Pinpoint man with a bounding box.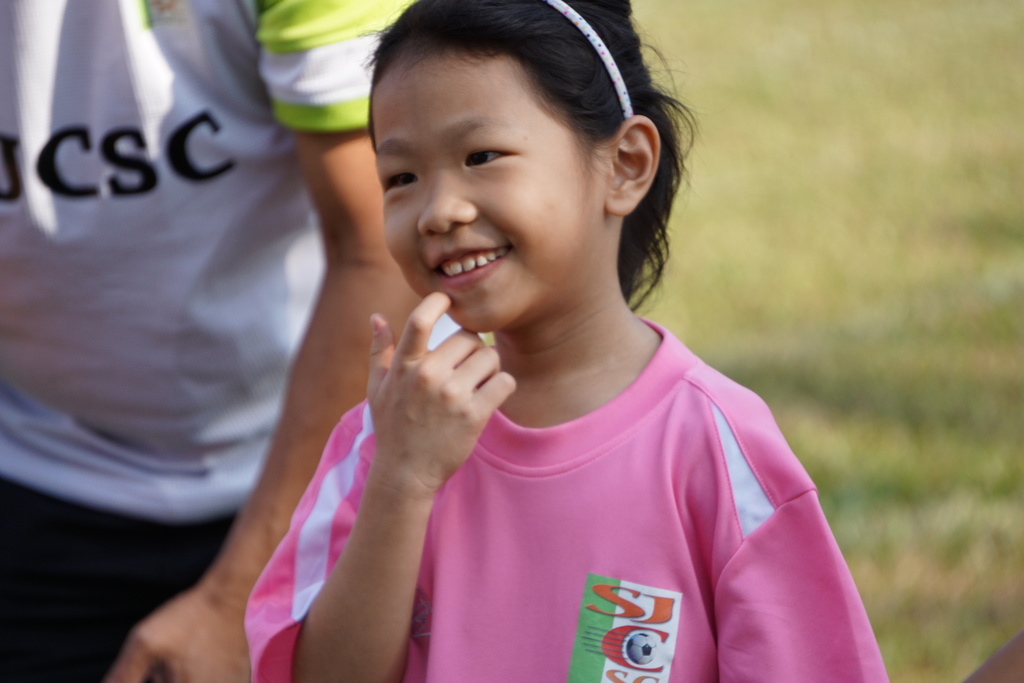
[x1=0, y1=0, x2=426, y2=682].
